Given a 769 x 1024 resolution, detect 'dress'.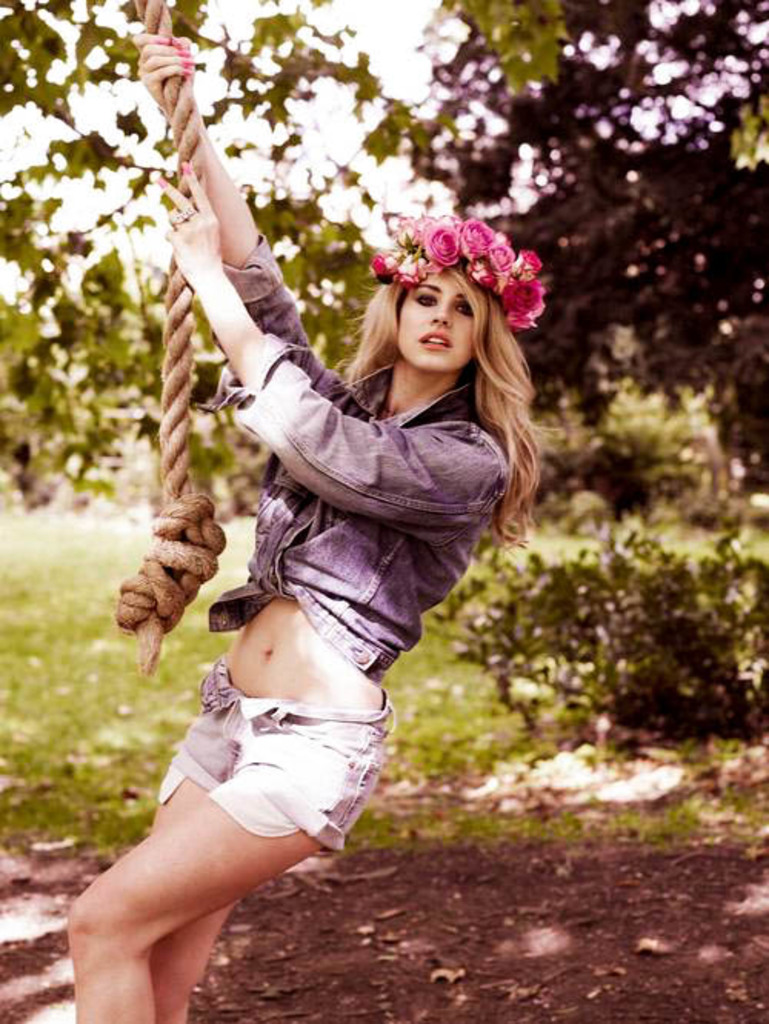
(145,314,498,806).
